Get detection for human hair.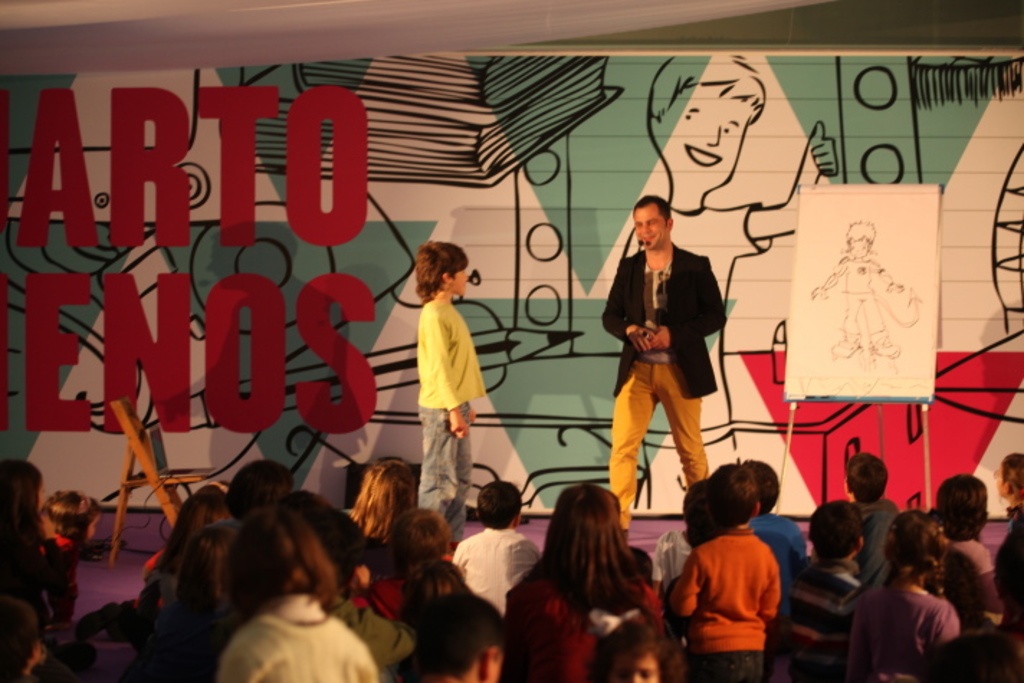
Detection: pyautogui.locateOnScreen(708, 457, 759, 523).
